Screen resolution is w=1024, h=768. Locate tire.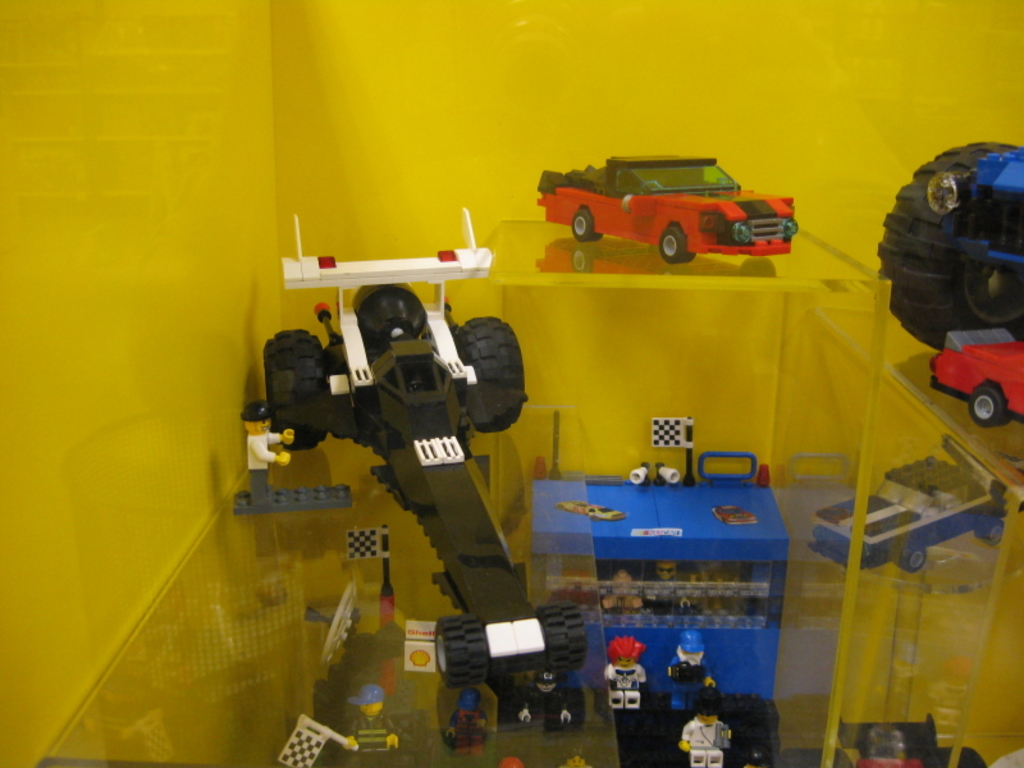
bbox(970, 383, 1000, 426).
